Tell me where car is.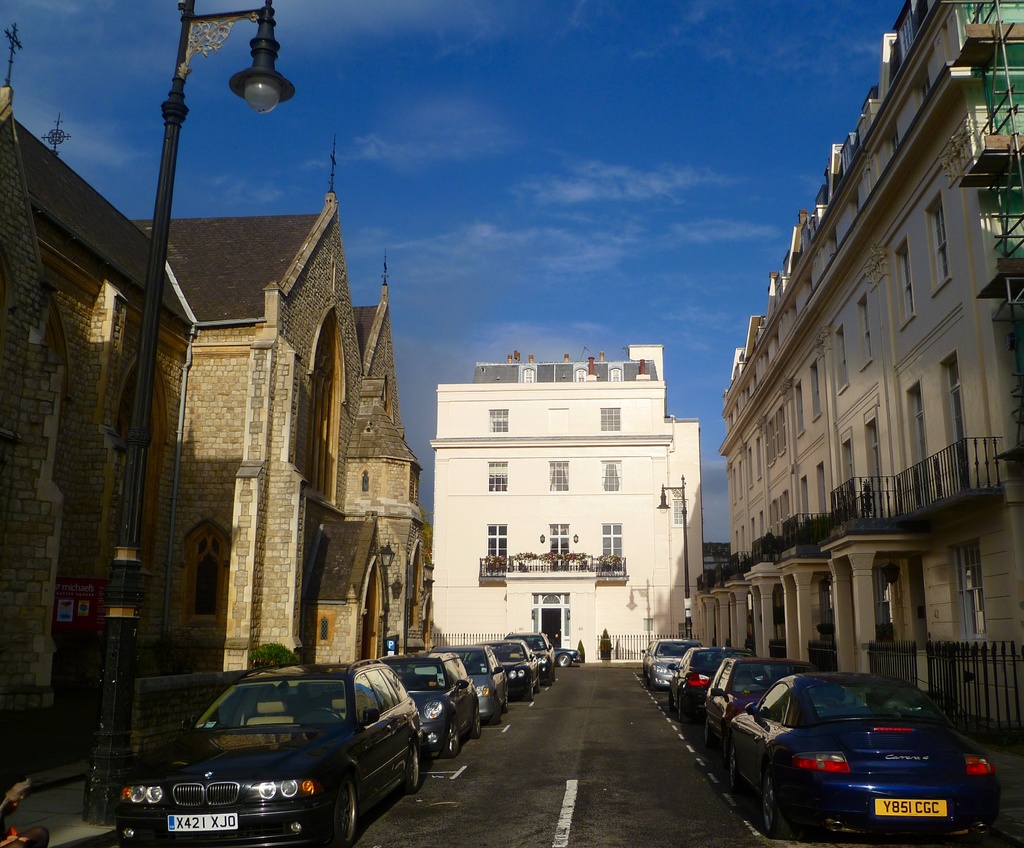
car is at (left=703, top=656, right=823, bottom=745).
